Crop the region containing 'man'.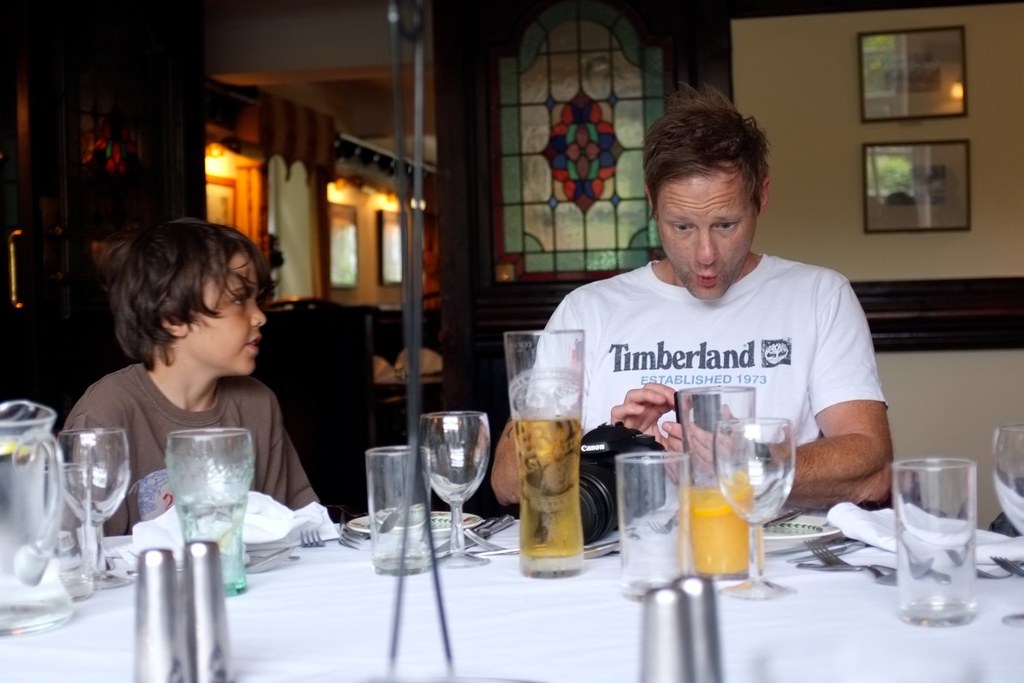
Crop region: {"left": 492, "top": 84, "right": 893, "bottom": 514}.
